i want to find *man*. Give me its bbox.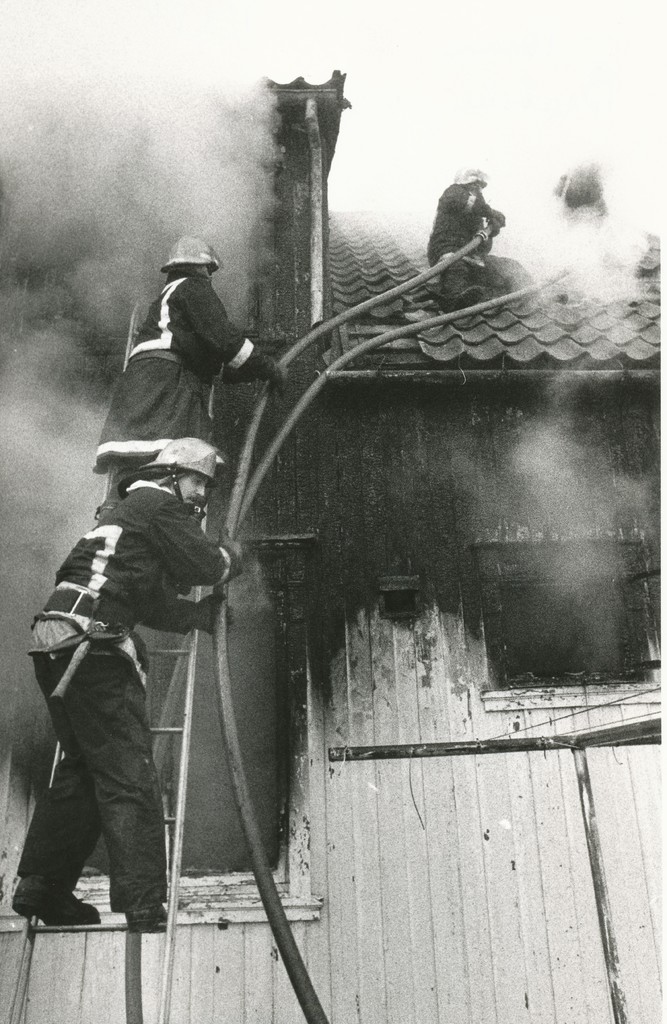
box=[9, 437, 255, 924].
